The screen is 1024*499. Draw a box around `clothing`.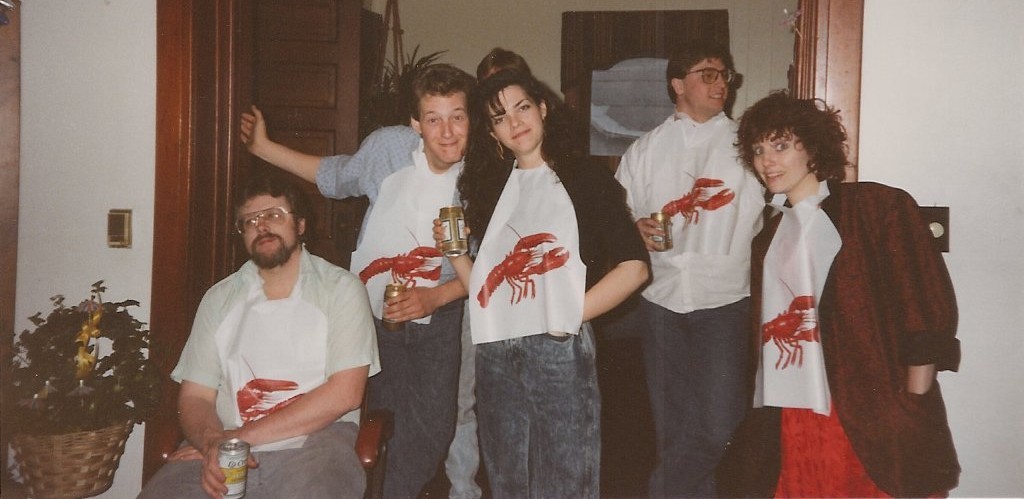
[173, 233, 374, 459].
